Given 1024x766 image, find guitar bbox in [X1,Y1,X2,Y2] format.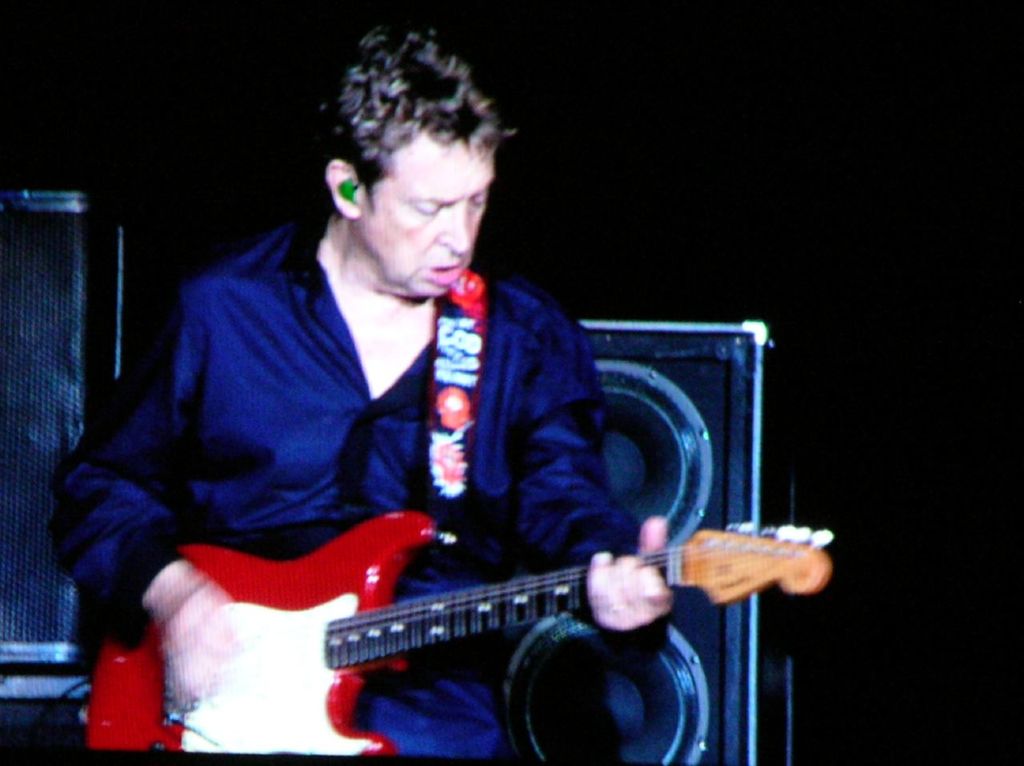
[149,464,827,755].
